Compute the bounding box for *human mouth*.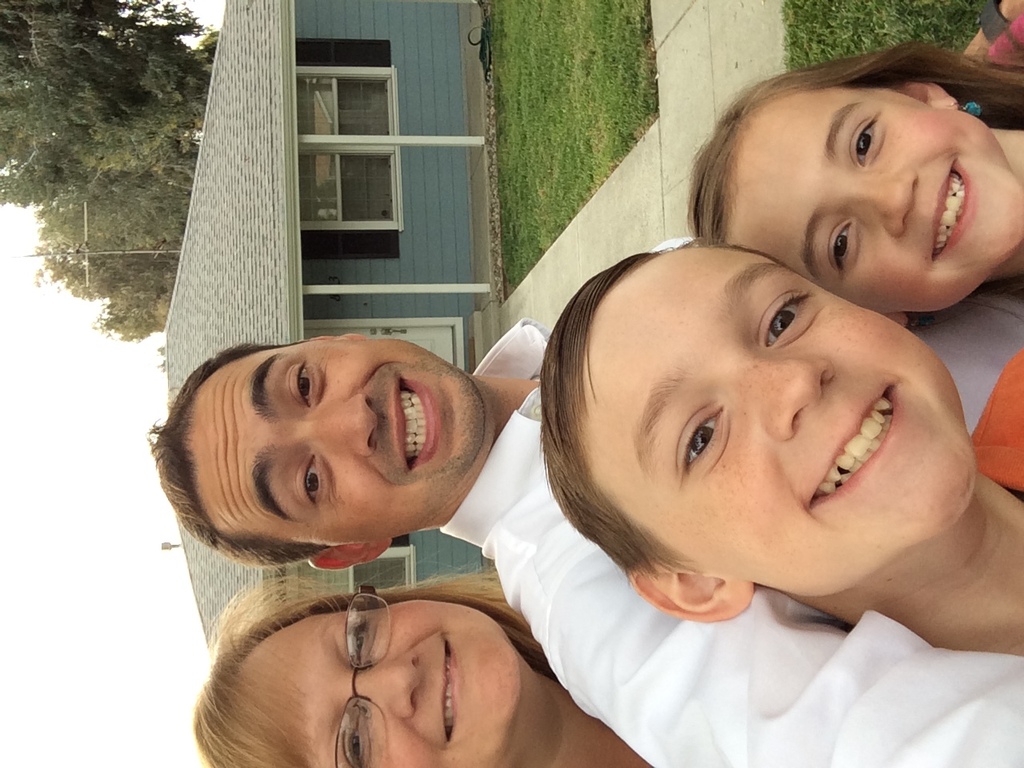
[396, 376, 437, 465].
